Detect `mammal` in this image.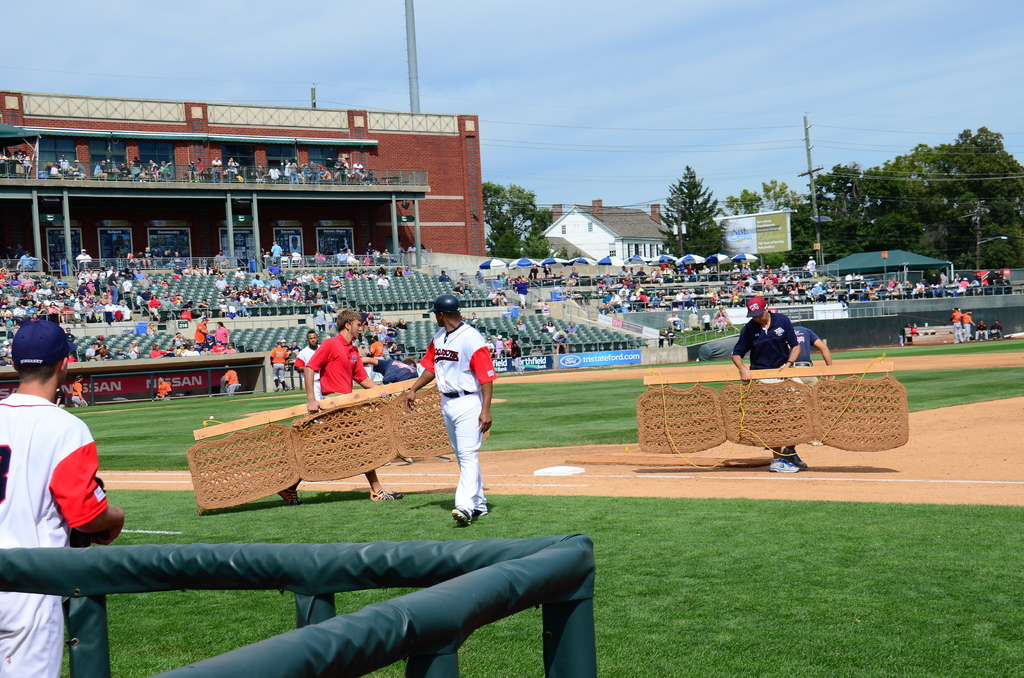
Detection: Rect(148, 279, 155, 289).
